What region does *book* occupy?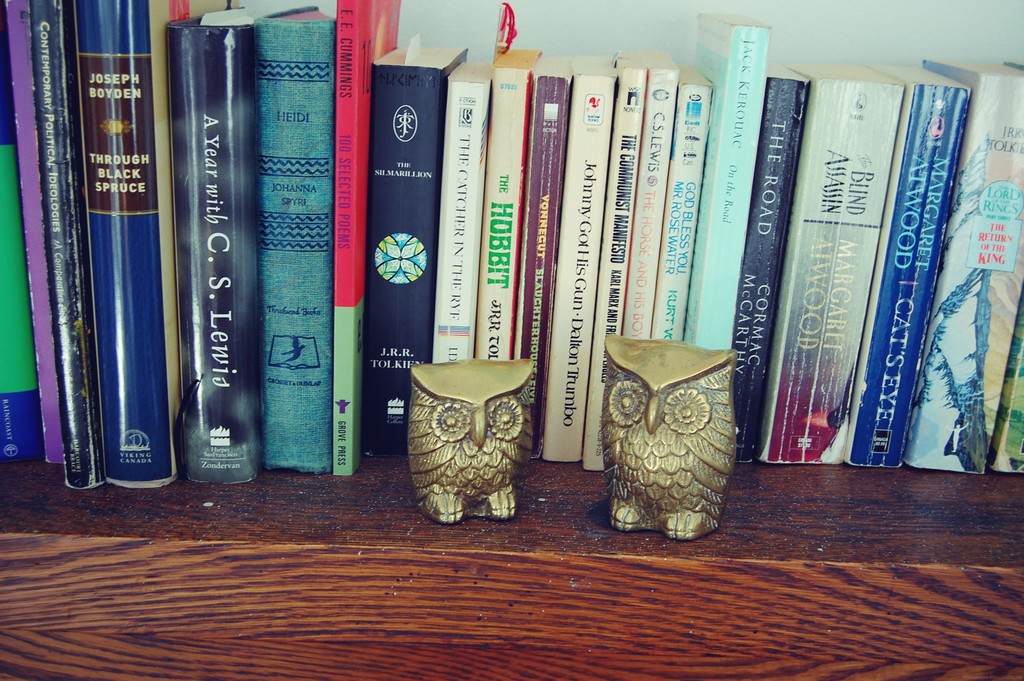
x1=330, y1=0, x2=412, y2=480.
